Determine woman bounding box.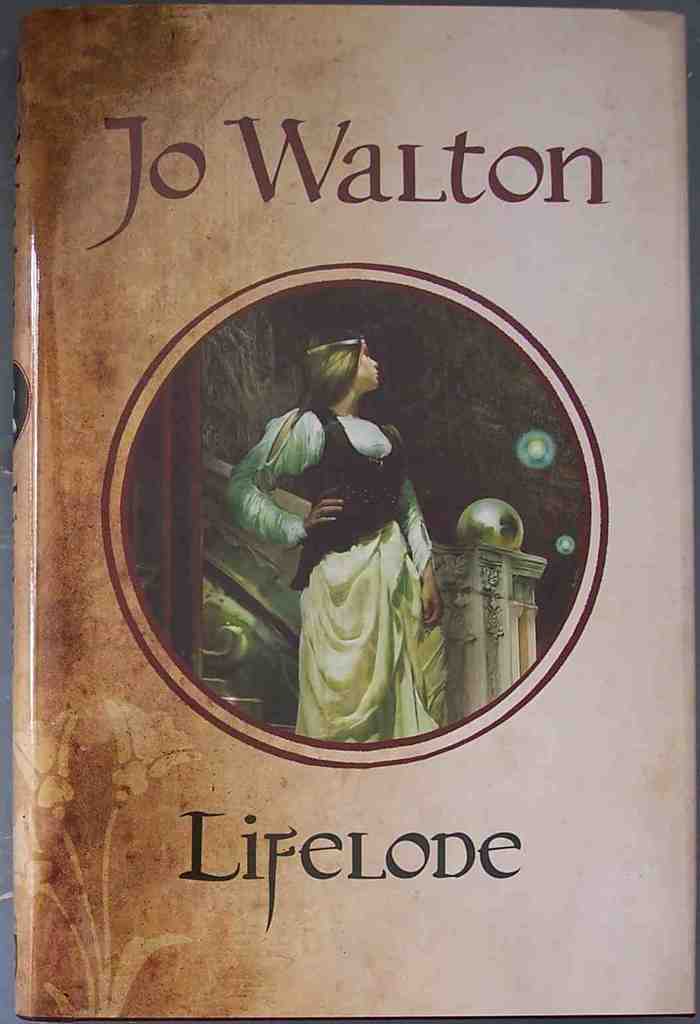
Determined: box(227, 332, 458, 751).
